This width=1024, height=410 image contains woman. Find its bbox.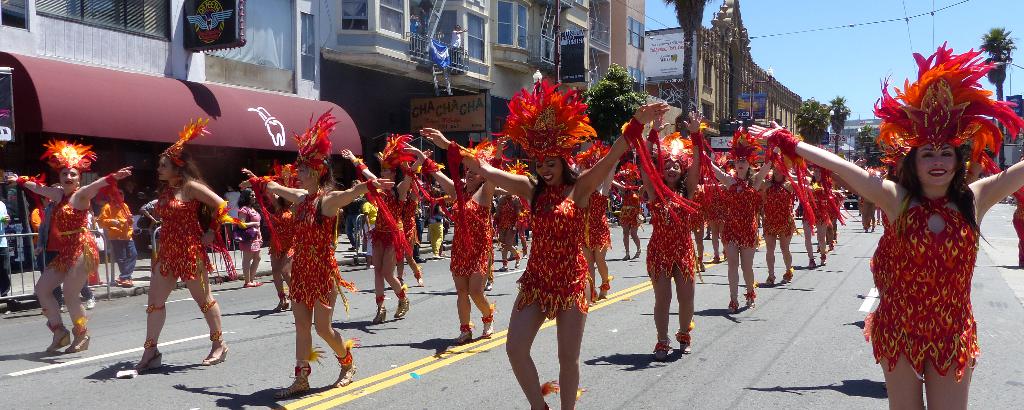
{"x1": 362, "y1": 195, "x2": 381, "y2": 265}.
